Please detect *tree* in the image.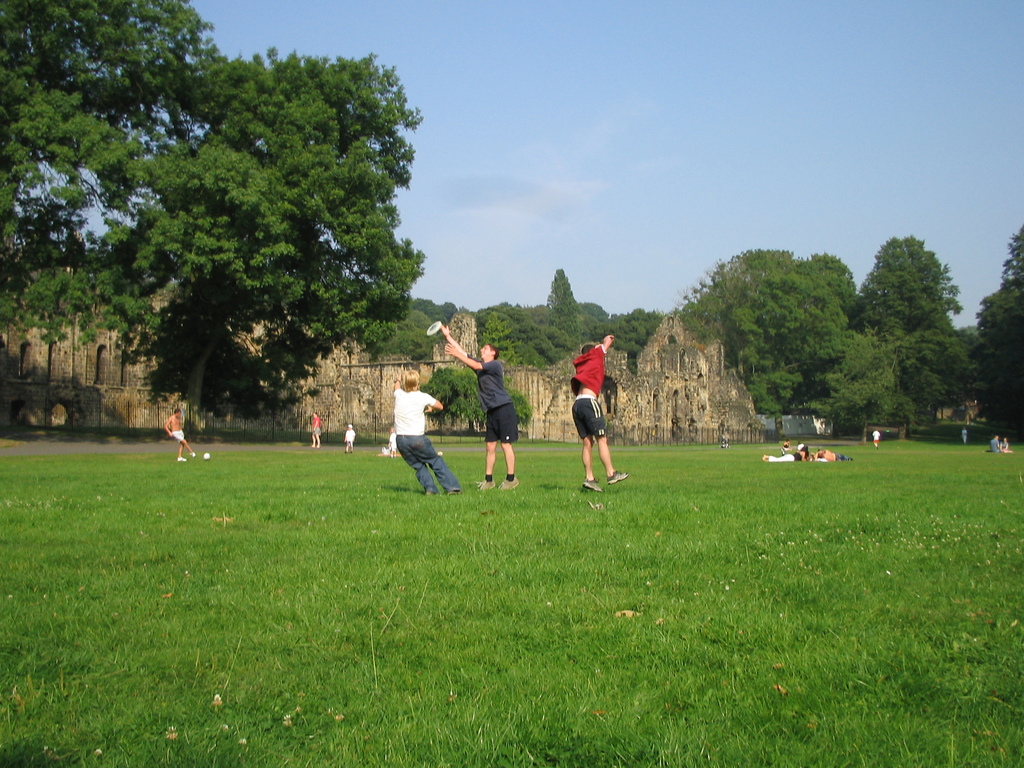
bbox=(973, 227, 1023, 437).
